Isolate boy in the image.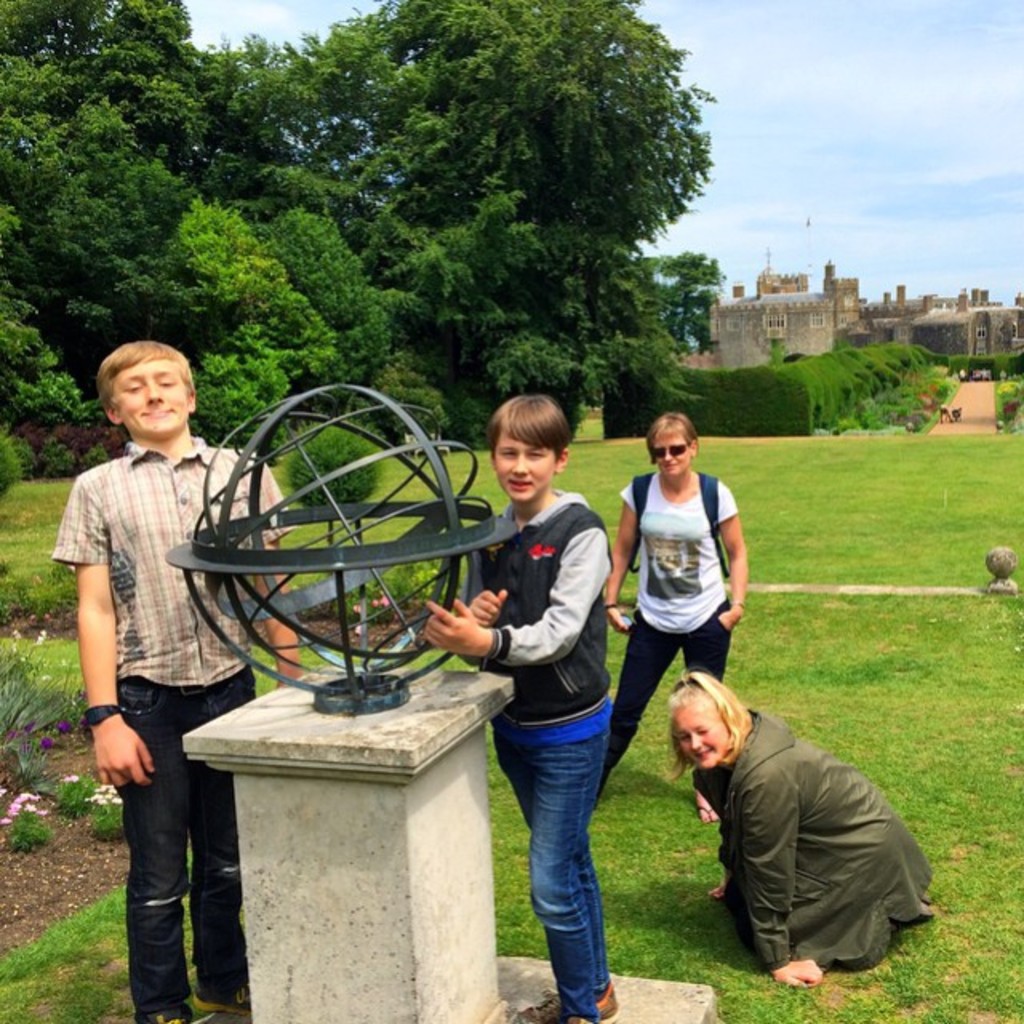
Isolated region: bbox(446, 405, 659, 1006).
